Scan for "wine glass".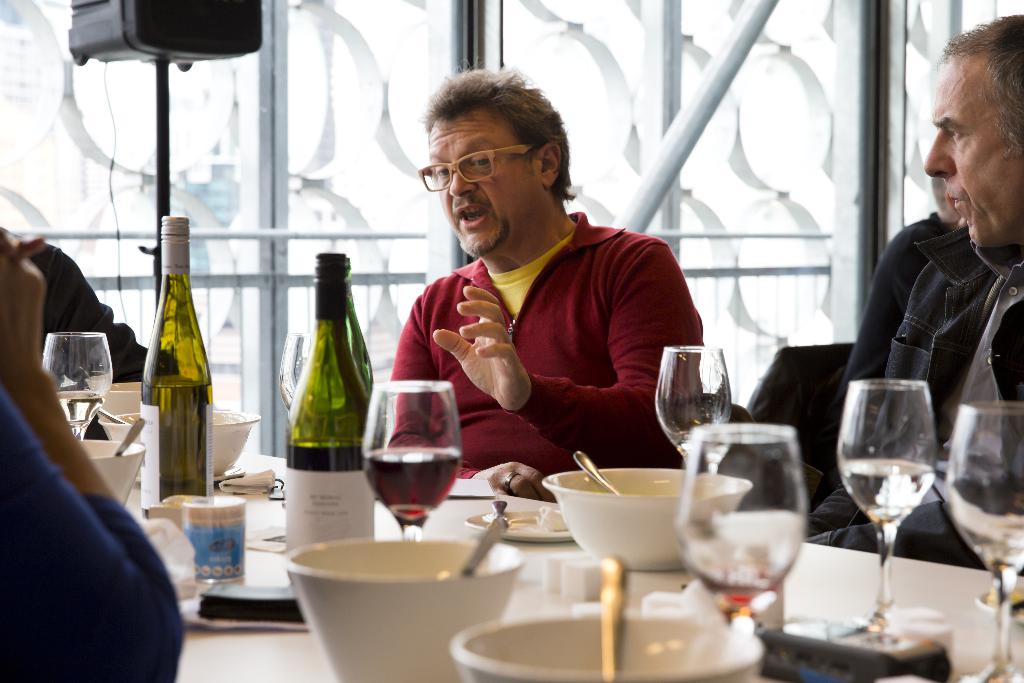
Scan result: bbox=[660, 345, 733, 461].
